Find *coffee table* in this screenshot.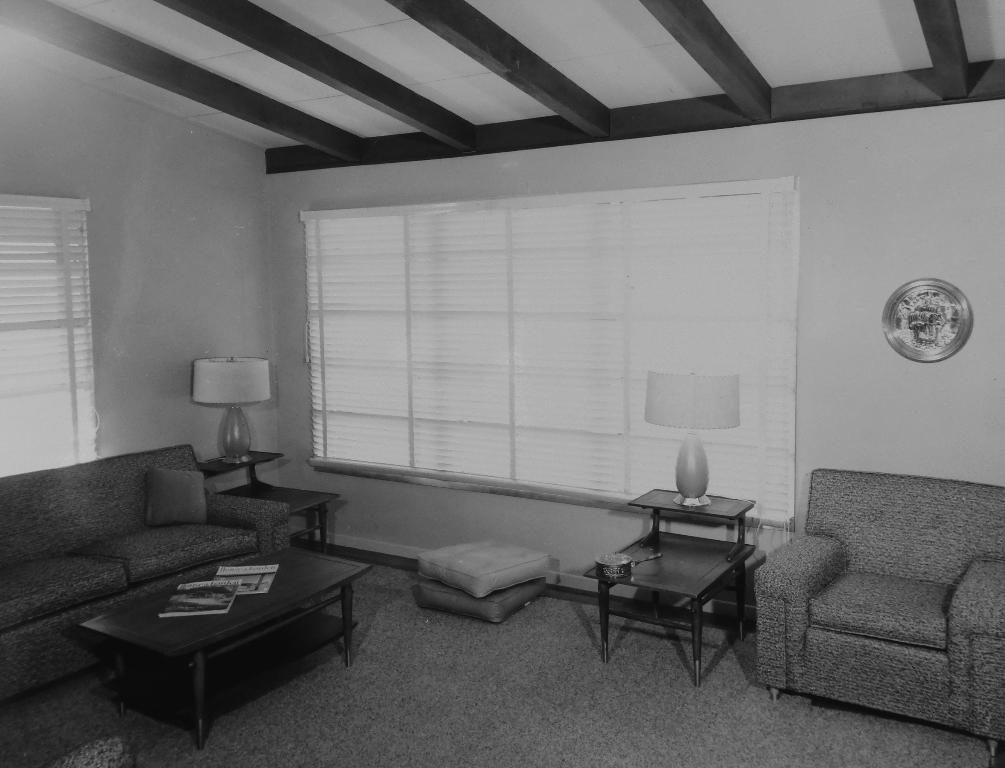
The bounding box for *coffee table* is 586/525/757/688.
